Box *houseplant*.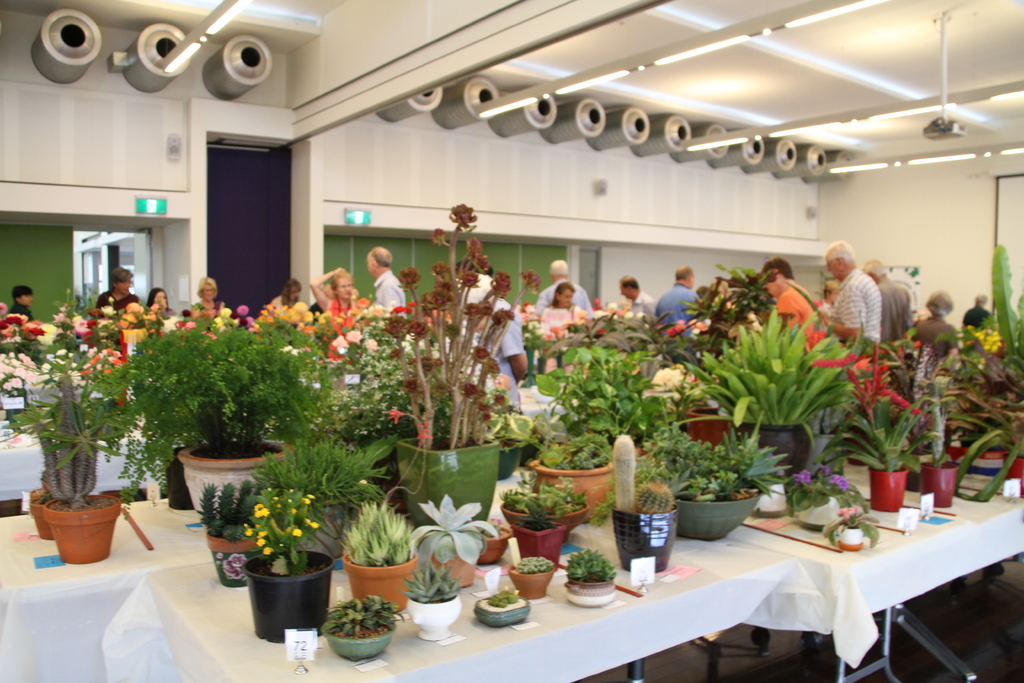
816 504 886 556.
